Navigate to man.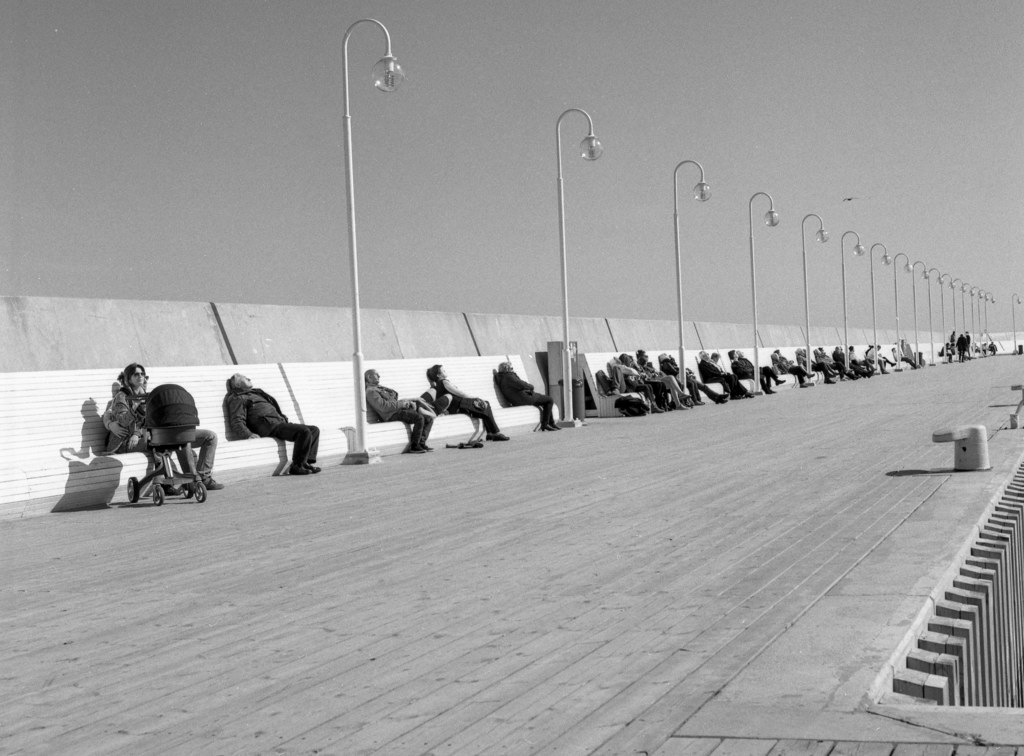
Navigation target: box=[698, 349, 754, 403].
